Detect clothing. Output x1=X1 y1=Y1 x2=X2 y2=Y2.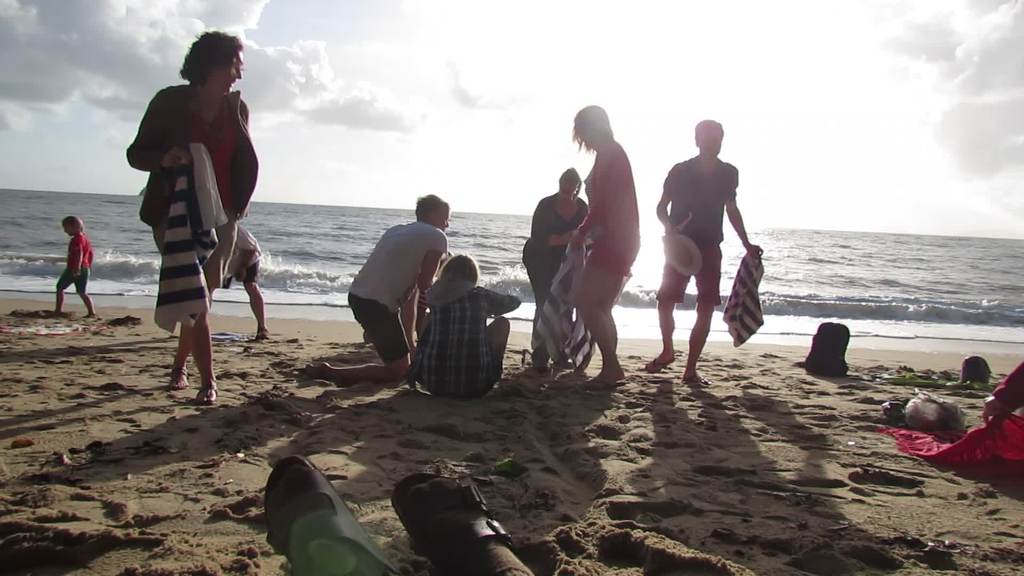
x1=994 y1=358 x2=1023 y2=413.
